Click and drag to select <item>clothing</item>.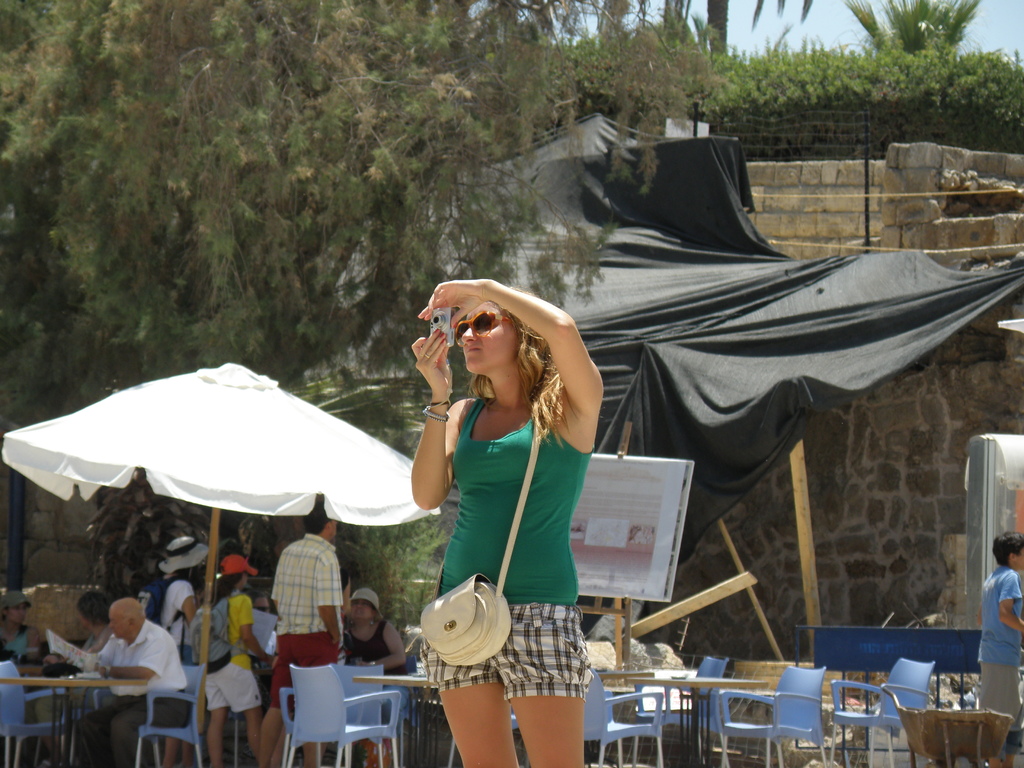
Selection: detection(340, 565, 349, 590).
